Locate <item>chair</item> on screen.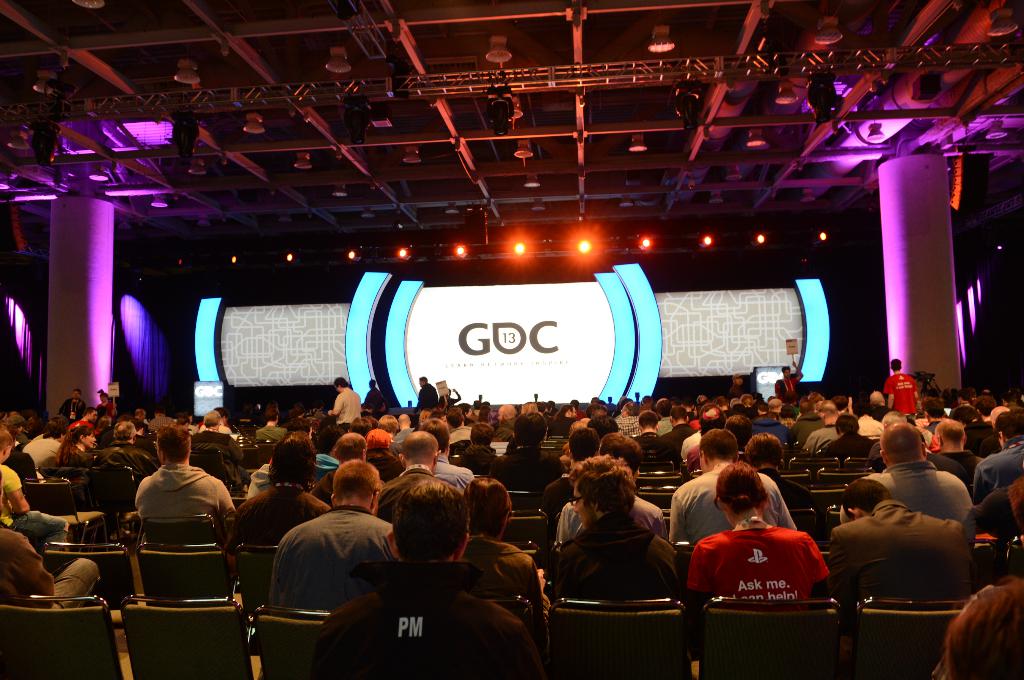
On screen at detection(689, 595, 837, 679).
